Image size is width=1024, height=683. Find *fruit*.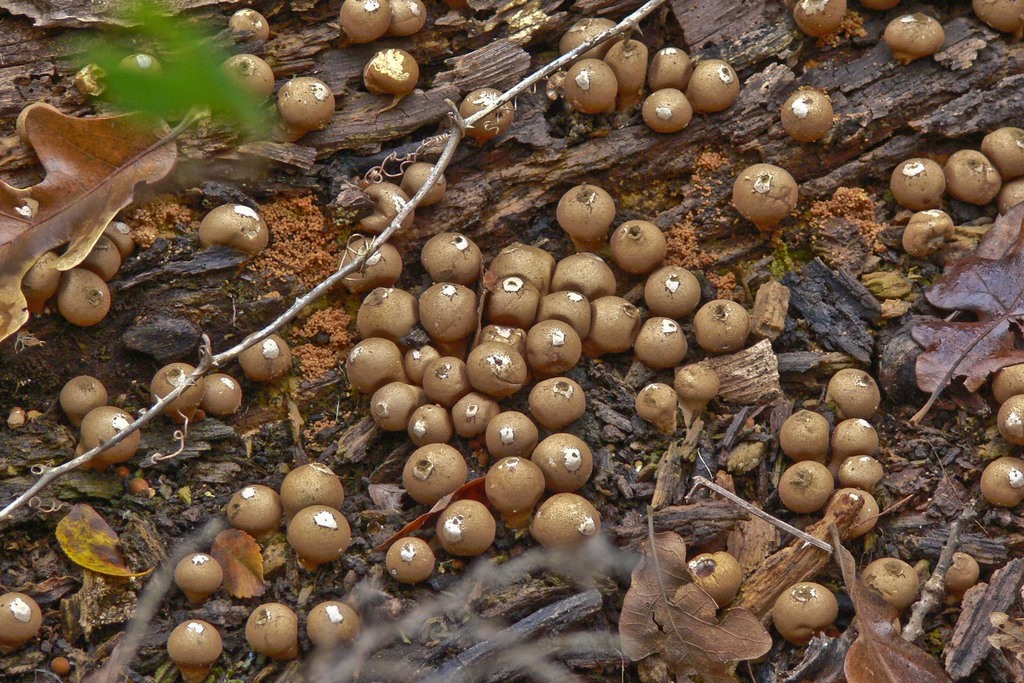
x1=177, y1=550, x2=219, y2=604.
